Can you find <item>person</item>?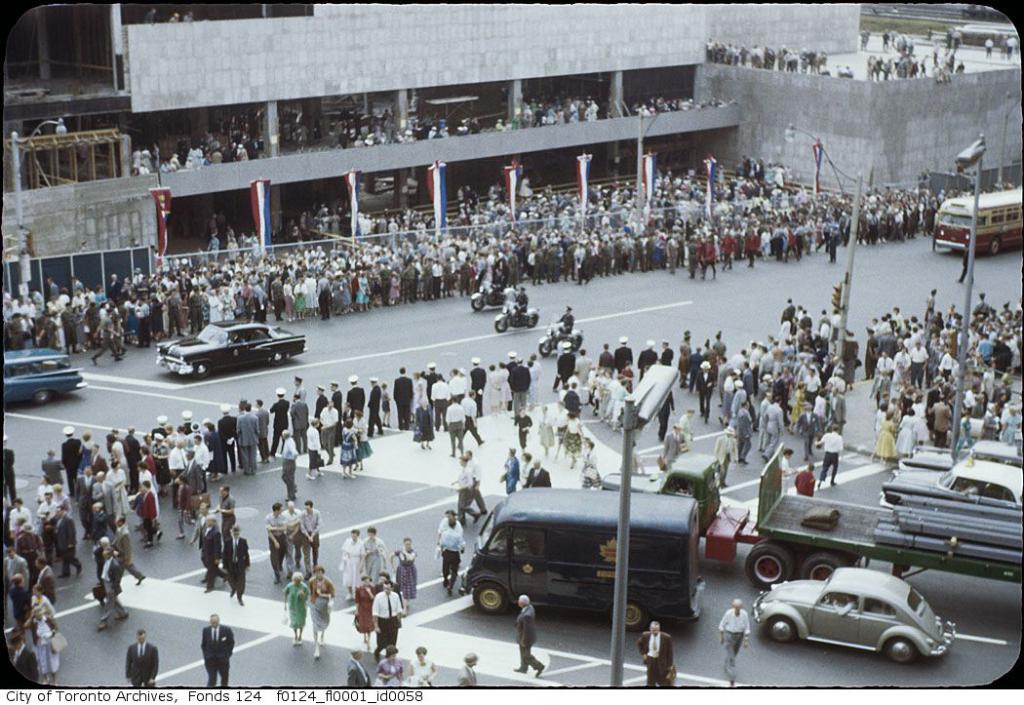
Yes, bounding box: [719, 603, 752, 684].
